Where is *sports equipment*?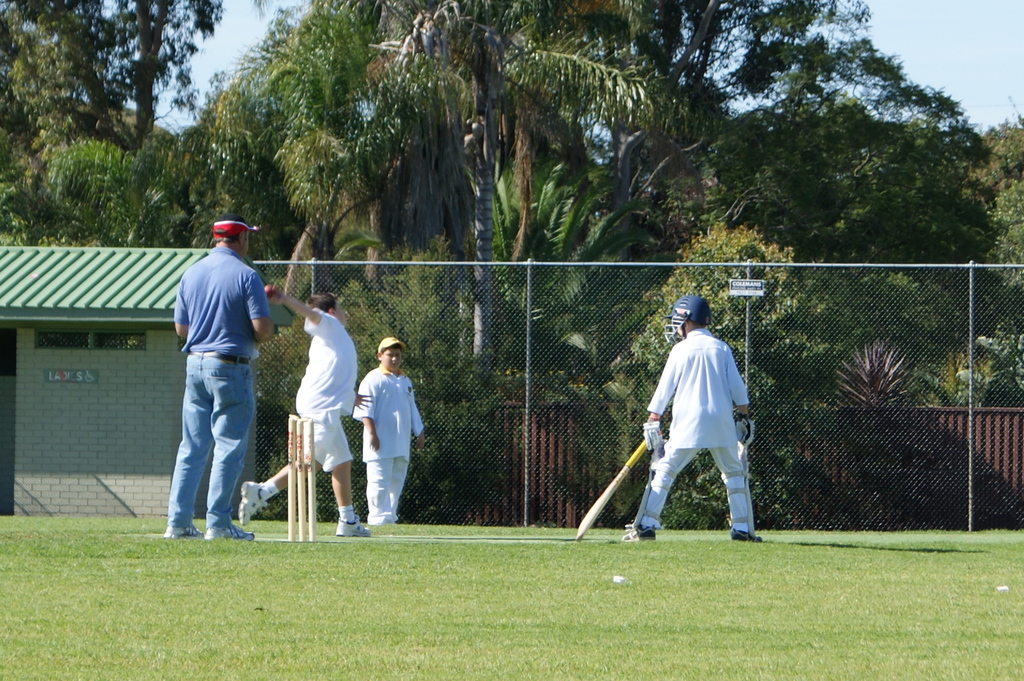
728:530:760:541.
